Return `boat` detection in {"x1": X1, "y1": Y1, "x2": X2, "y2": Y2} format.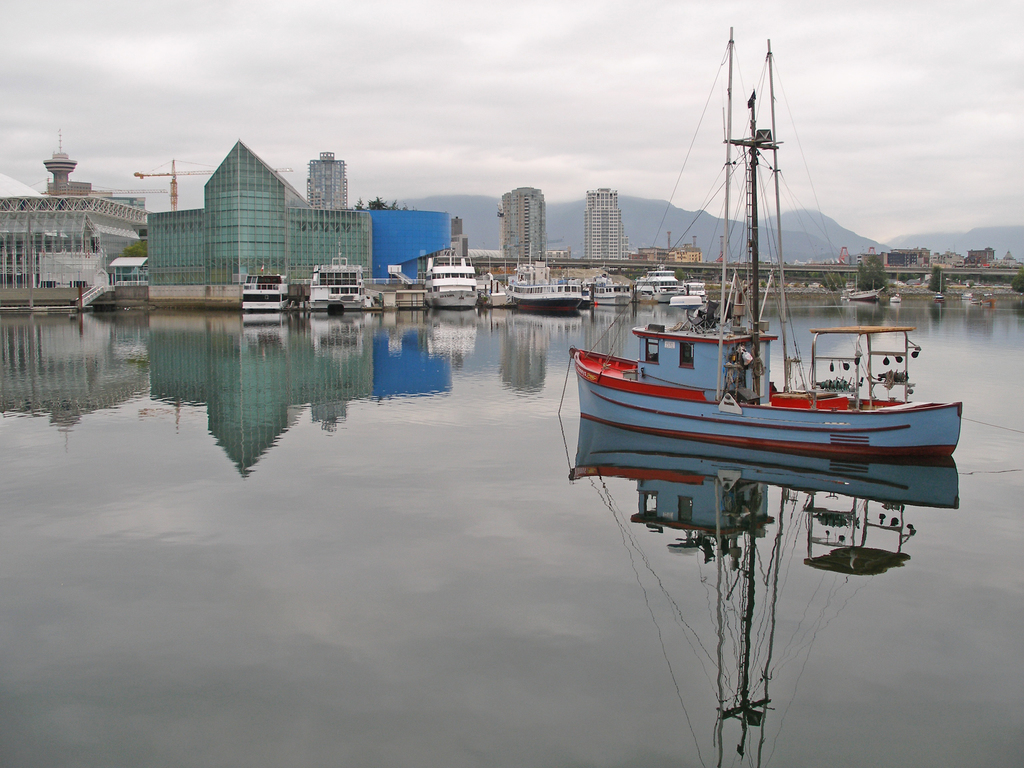
{"x1": 893, "y1": 298, "x2": 902, "y2": 301}.
